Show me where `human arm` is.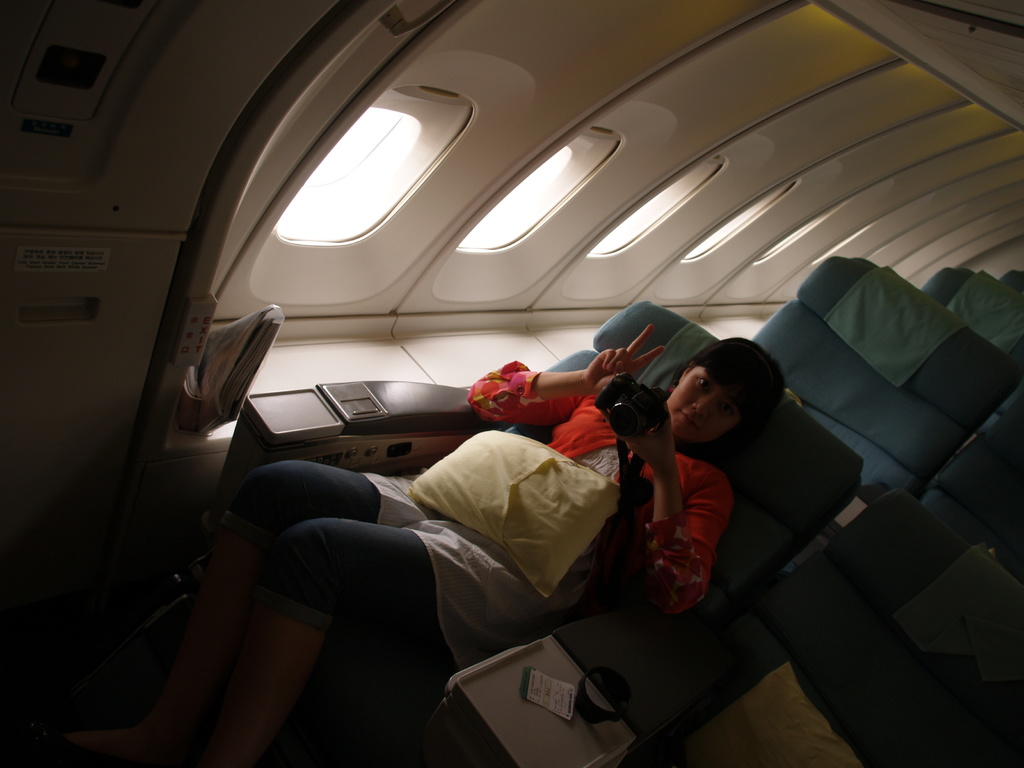
`human arm` is at bbox(492, 359, 609, 446).
